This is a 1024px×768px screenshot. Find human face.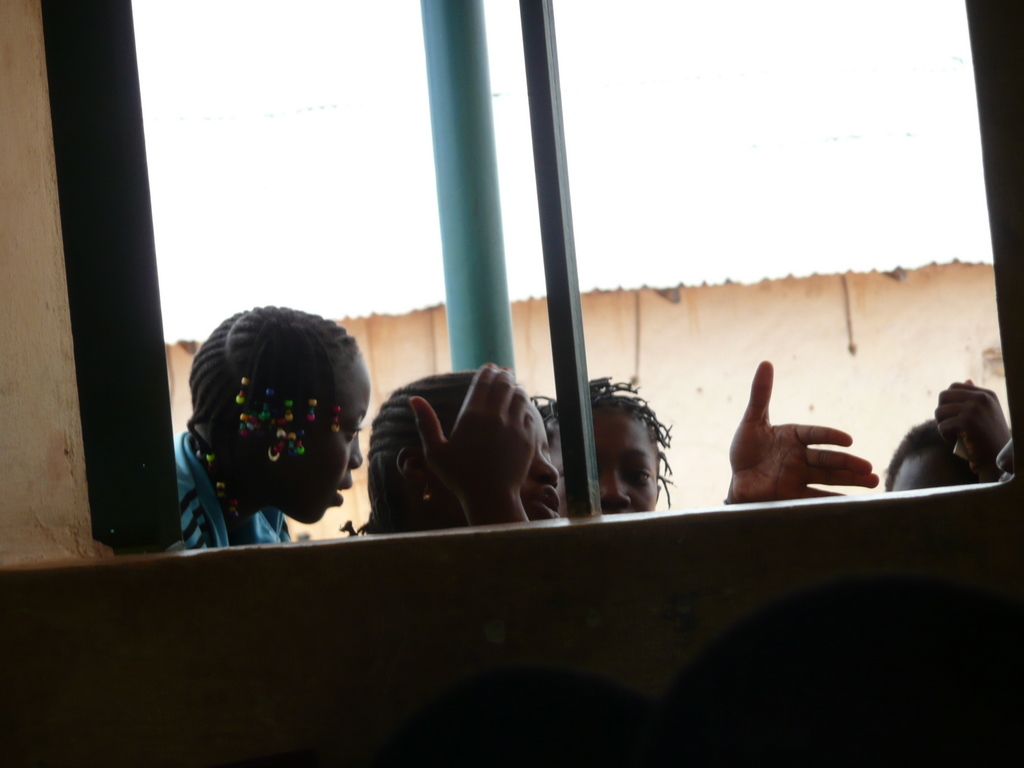
Bounding box: left=430, top=391, right=562, bottom=519.
